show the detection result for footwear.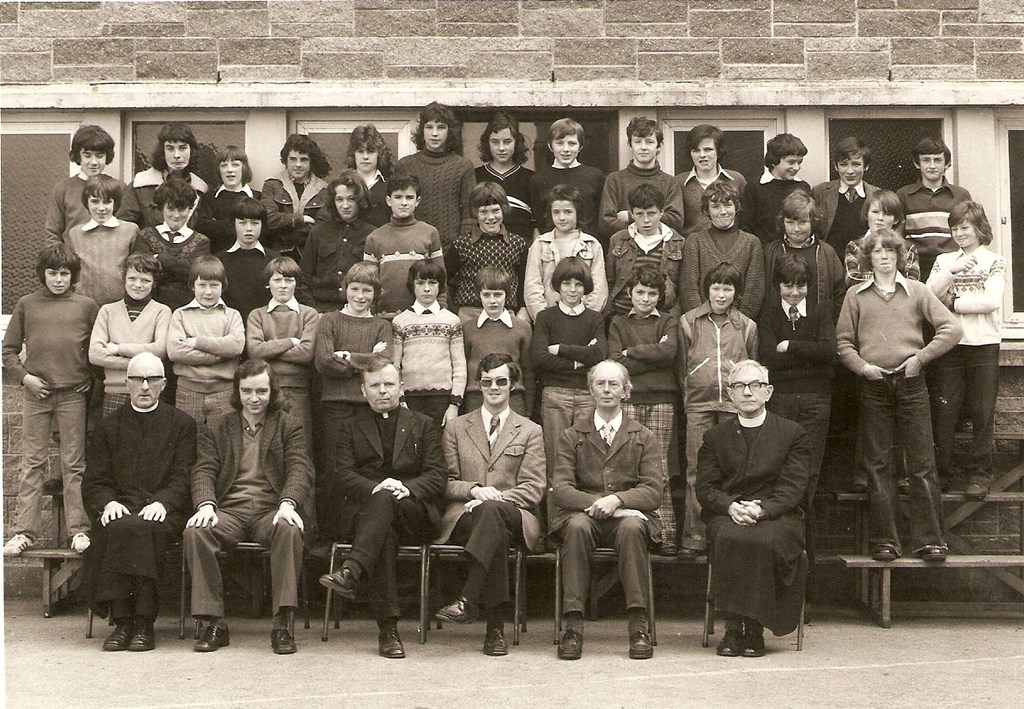
select_region(100, 618, 133, 651).
